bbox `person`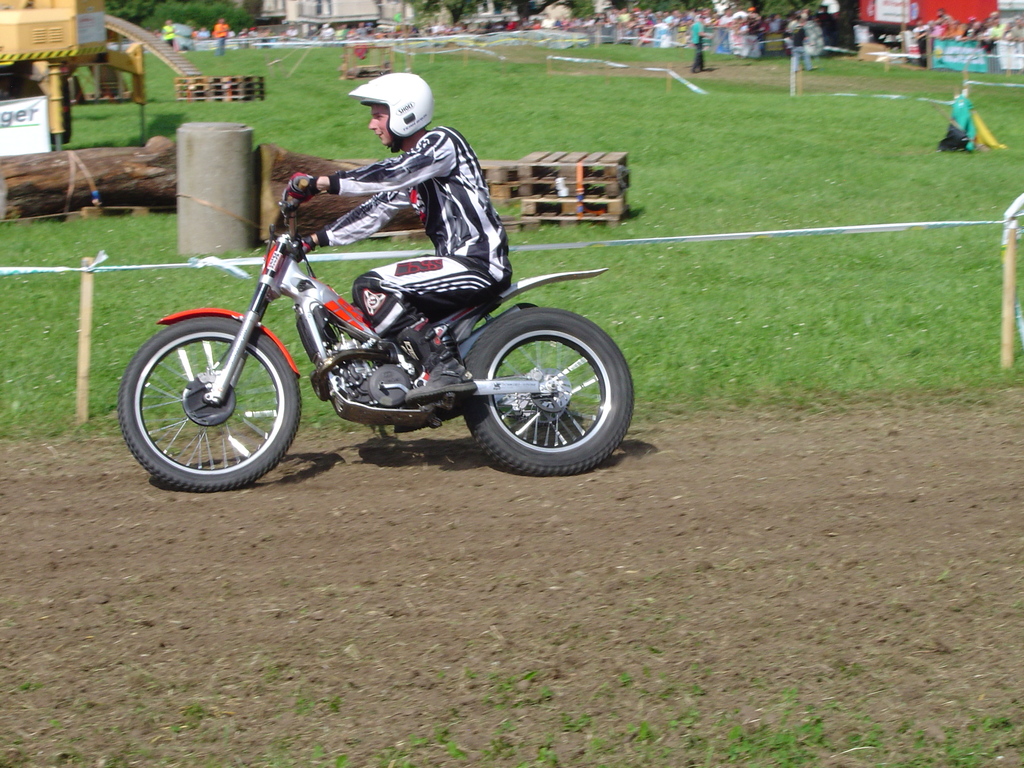
crop(685, 10, 711, 72)
